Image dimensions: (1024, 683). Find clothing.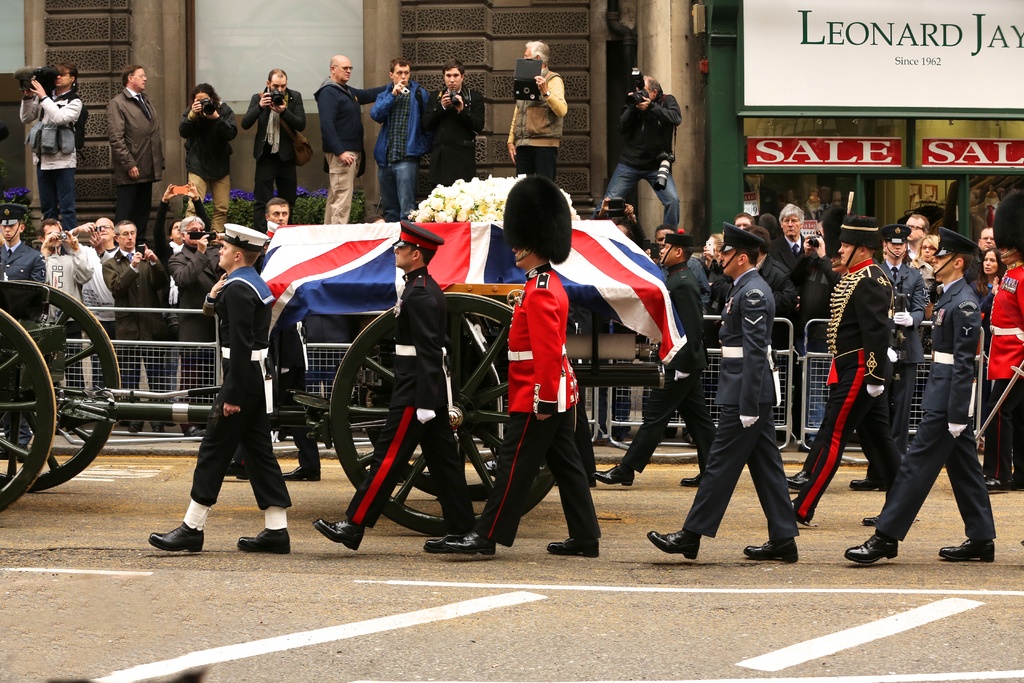
(left=182, top=106, right=241, bottom=232).
